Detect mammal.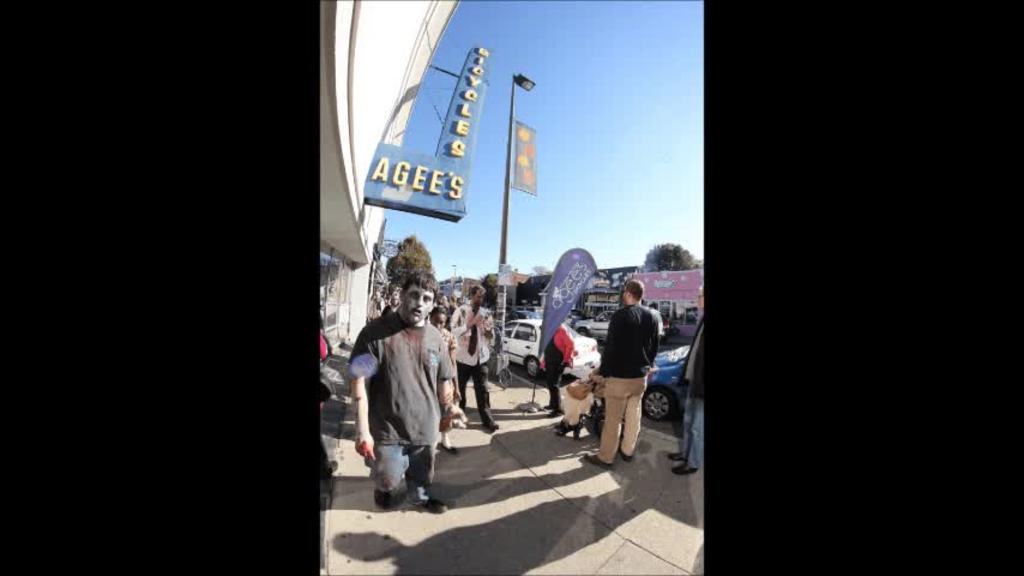
Detected at l=451, t=286, r=500, b=427.
